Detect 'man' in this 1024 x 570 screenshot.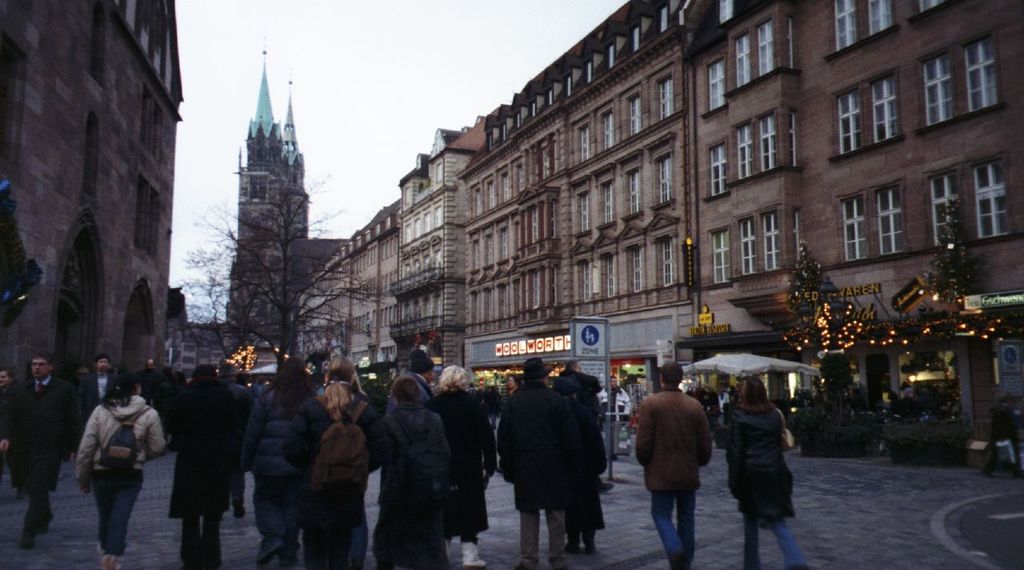
Detection: Rect(162, 370, 233, 569).
